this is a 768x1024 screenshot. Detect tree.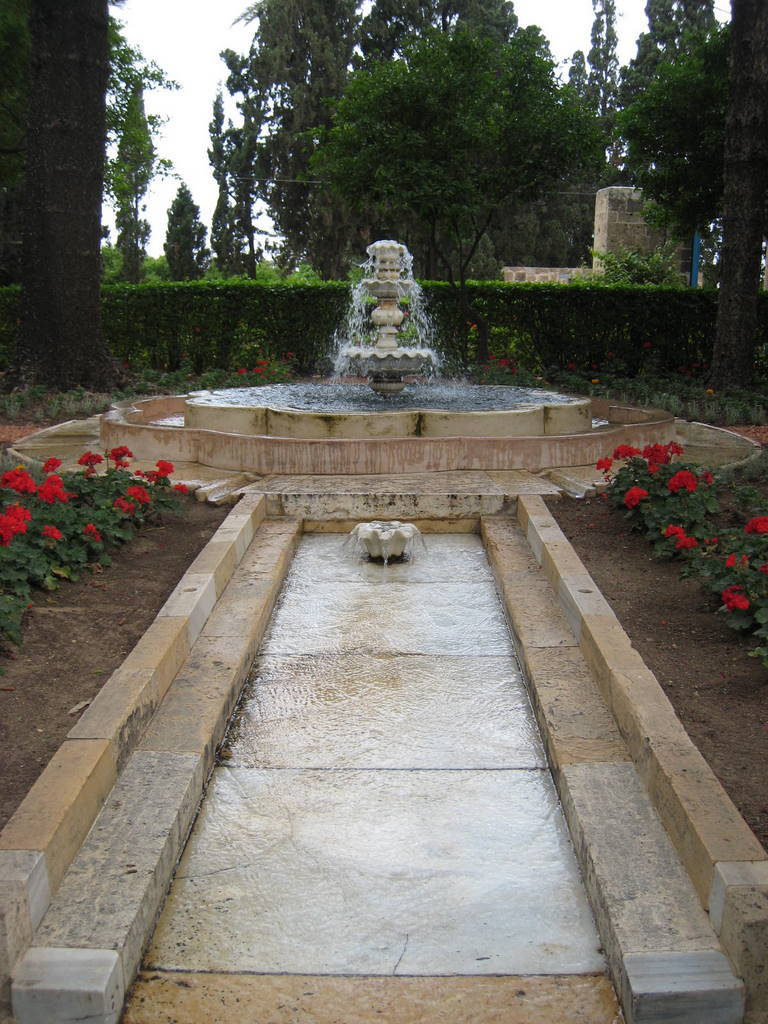
left=619, top=21, right=767, bottom=227.
